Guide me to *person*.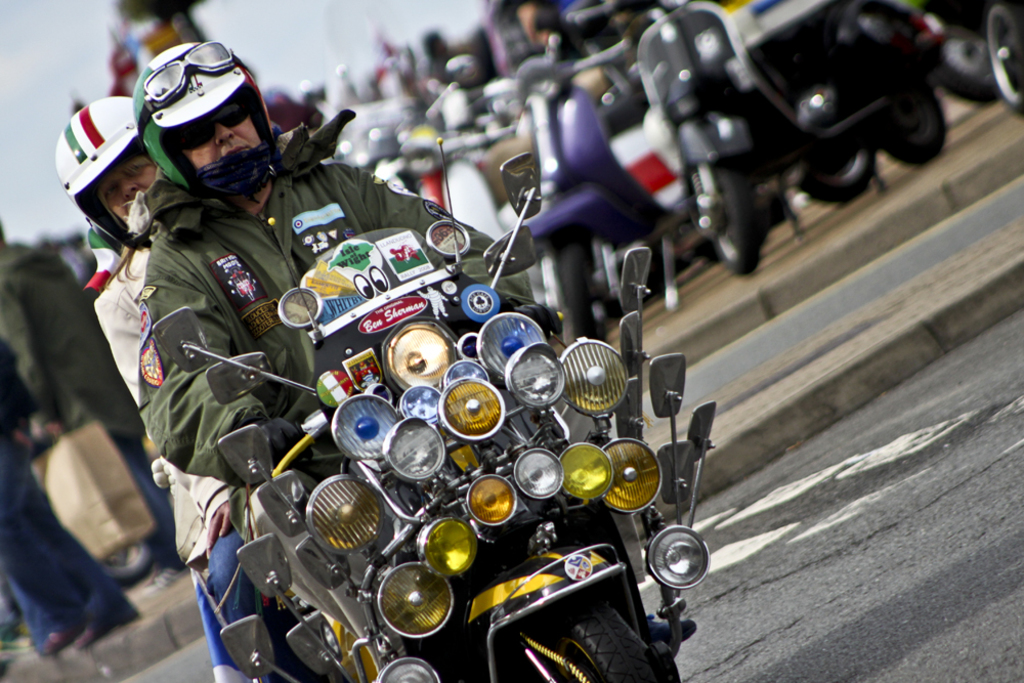
Guidance: pyautogui.locateOnScreen(142, 38, 697, 633).
